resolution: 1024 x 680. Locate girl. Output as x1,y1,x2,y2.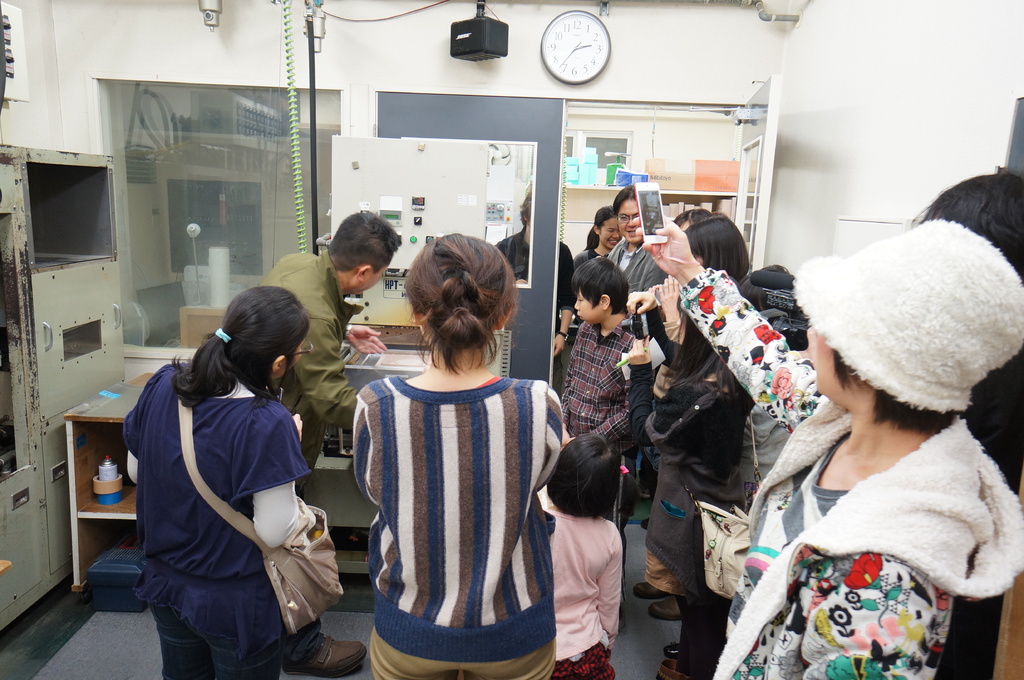
120,285,313,679.
